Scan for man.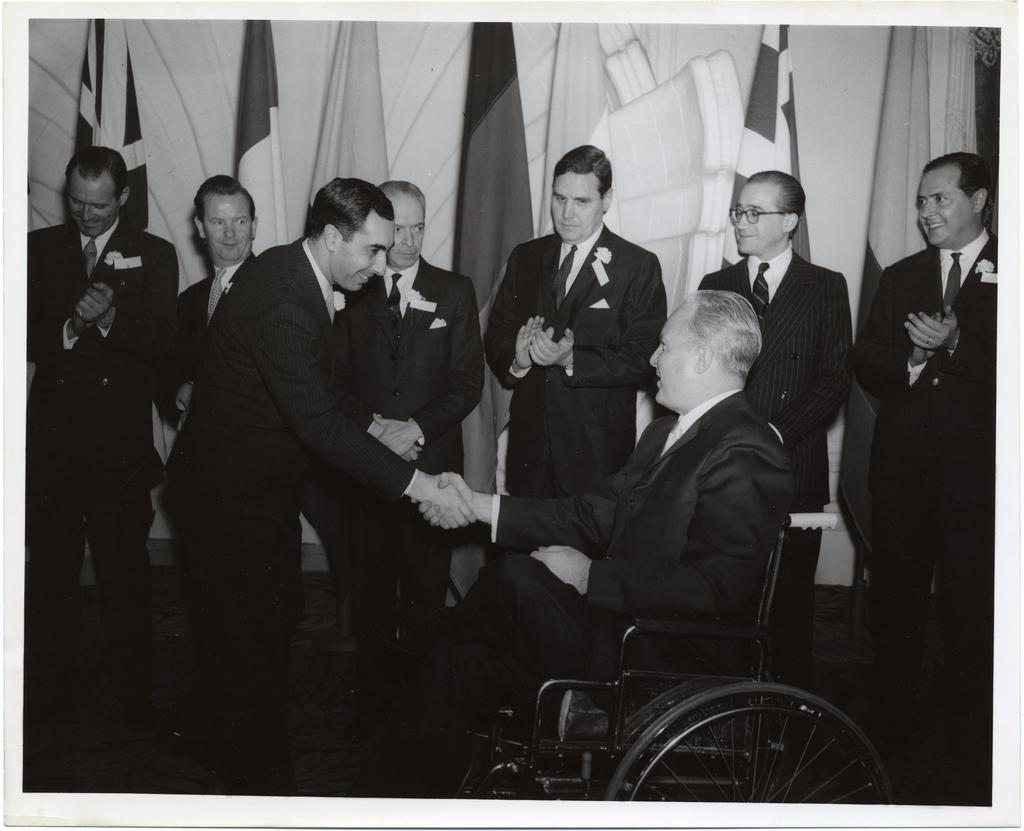
Scan result: bbox(22, 147, 178, 672).
